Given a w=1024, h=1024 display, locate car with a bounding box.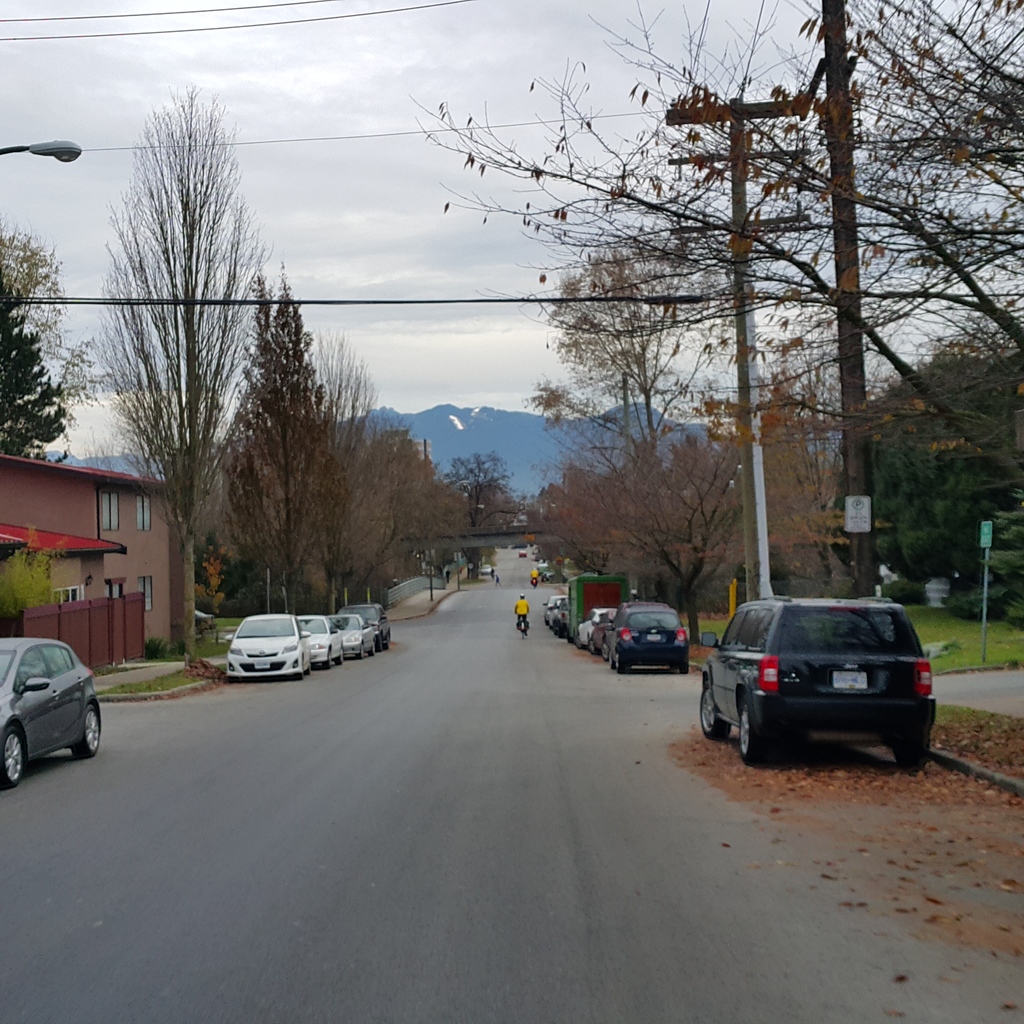
Located: bbox(333, 612, 378, 659).
